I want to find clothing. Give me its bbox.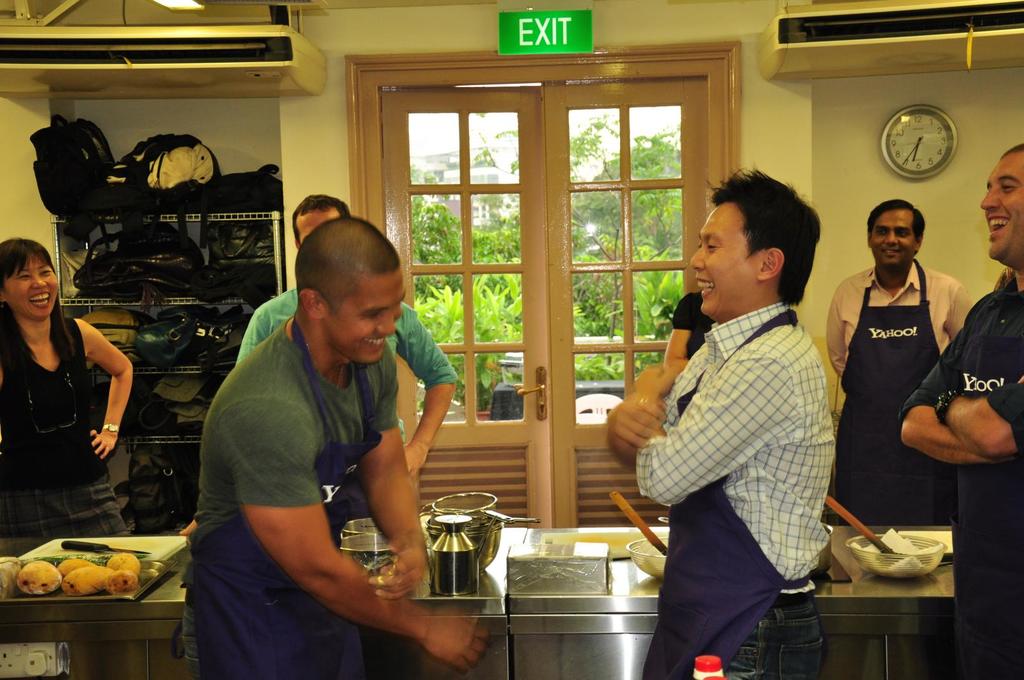
(x1=177, y1=312, x2=408, y2=679).
